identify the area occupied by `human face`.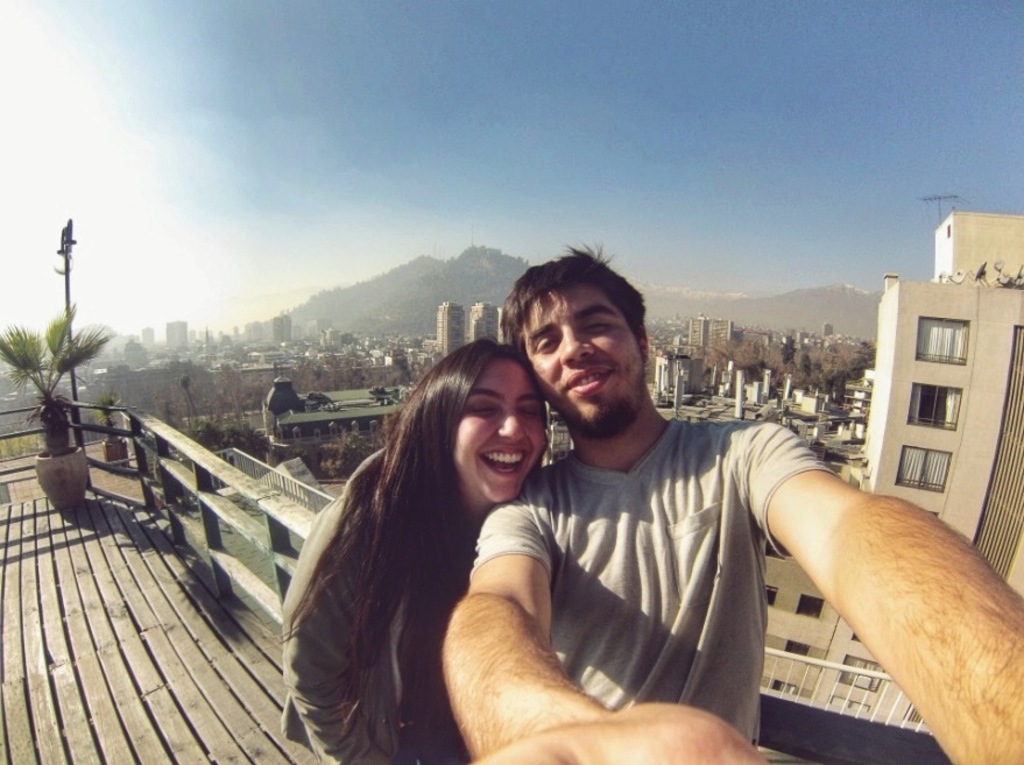
Area: 524 284 648 422.
